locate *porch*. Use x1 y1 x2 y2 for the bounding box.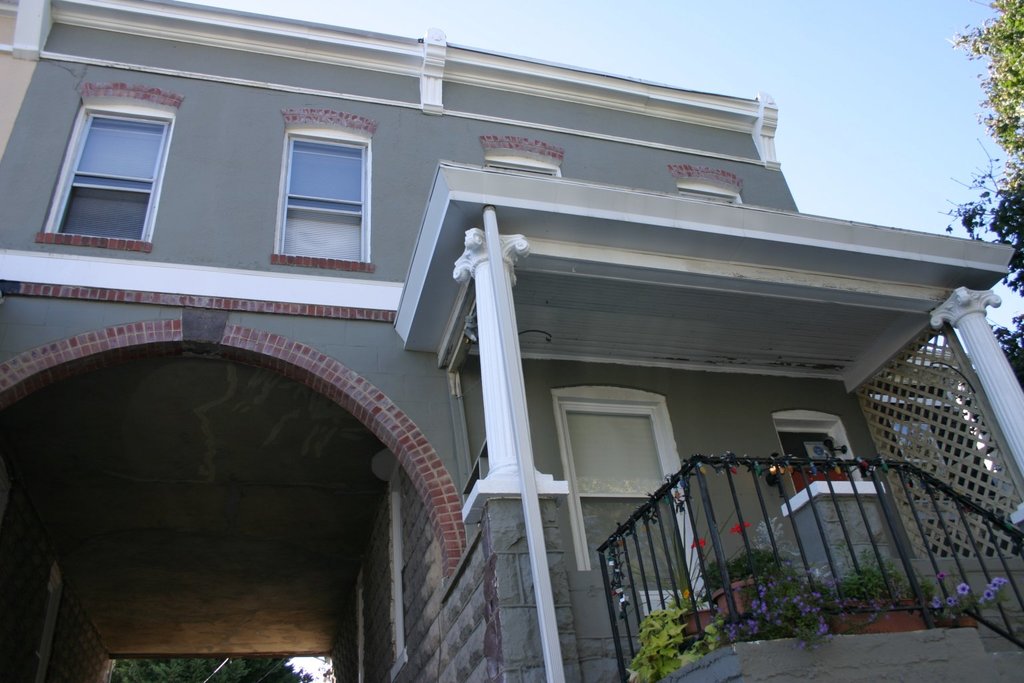
621 586 1017 681.
